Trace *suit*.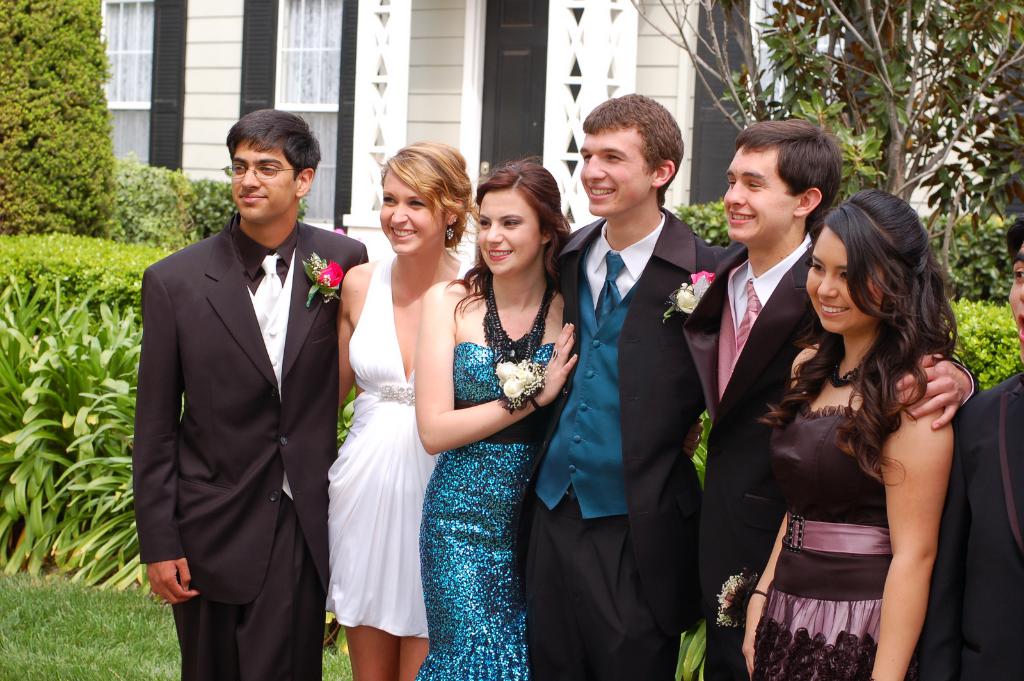
Traced to {"left": 549, "top": 99, "right": 719, "bottom": 675}.
